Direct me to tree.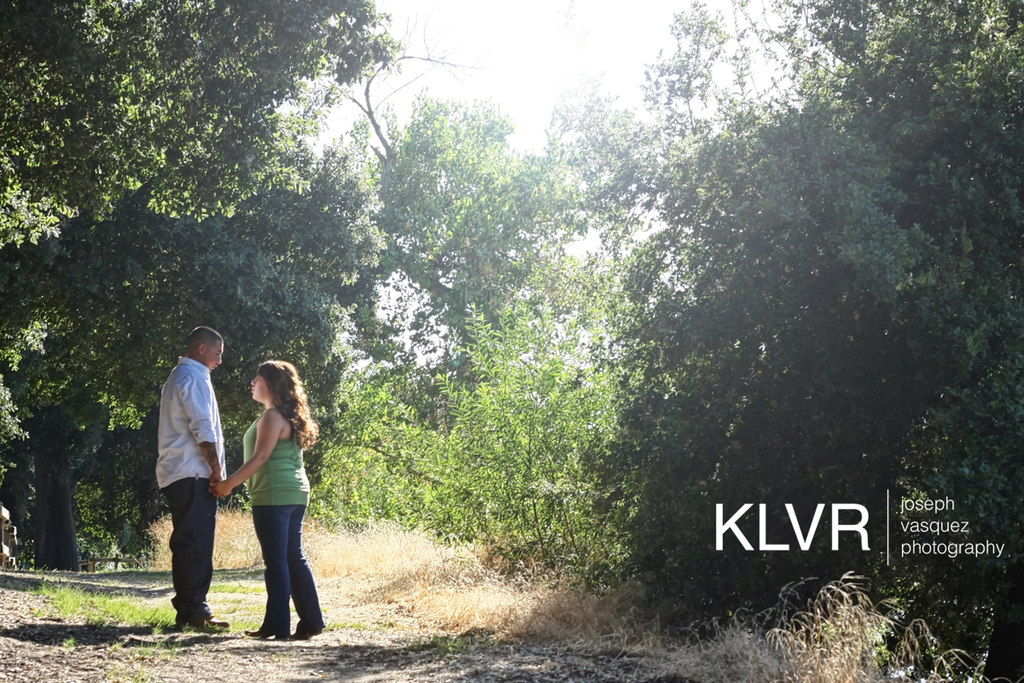
Direction: <region>0, 0, 501, 223</region>.
